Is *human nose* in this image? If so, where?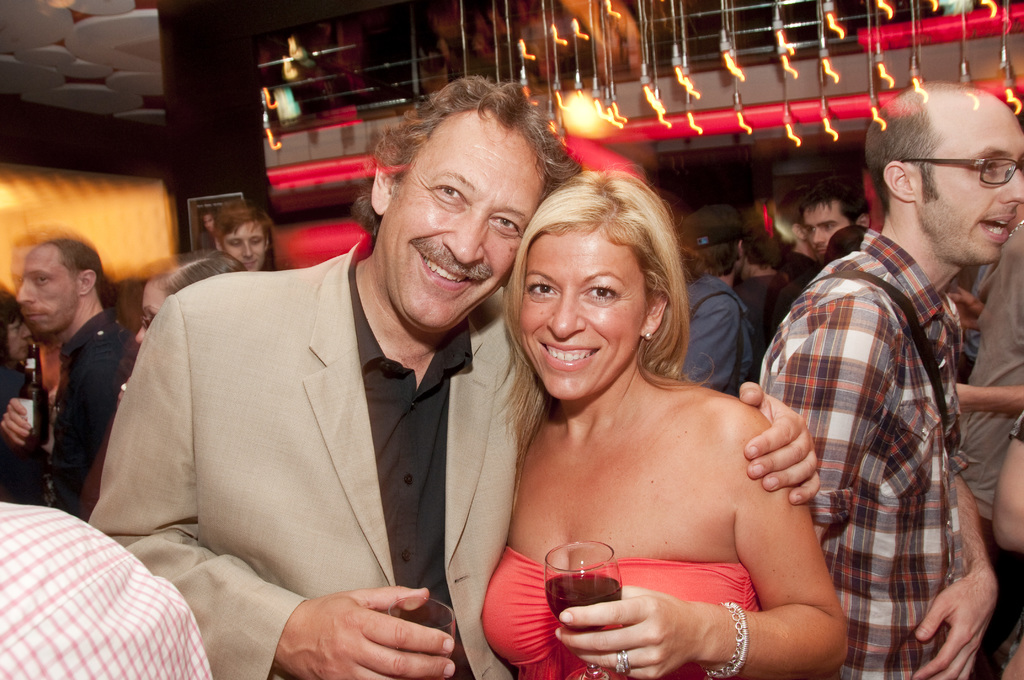
Yes, at 991,162,1023,211.
